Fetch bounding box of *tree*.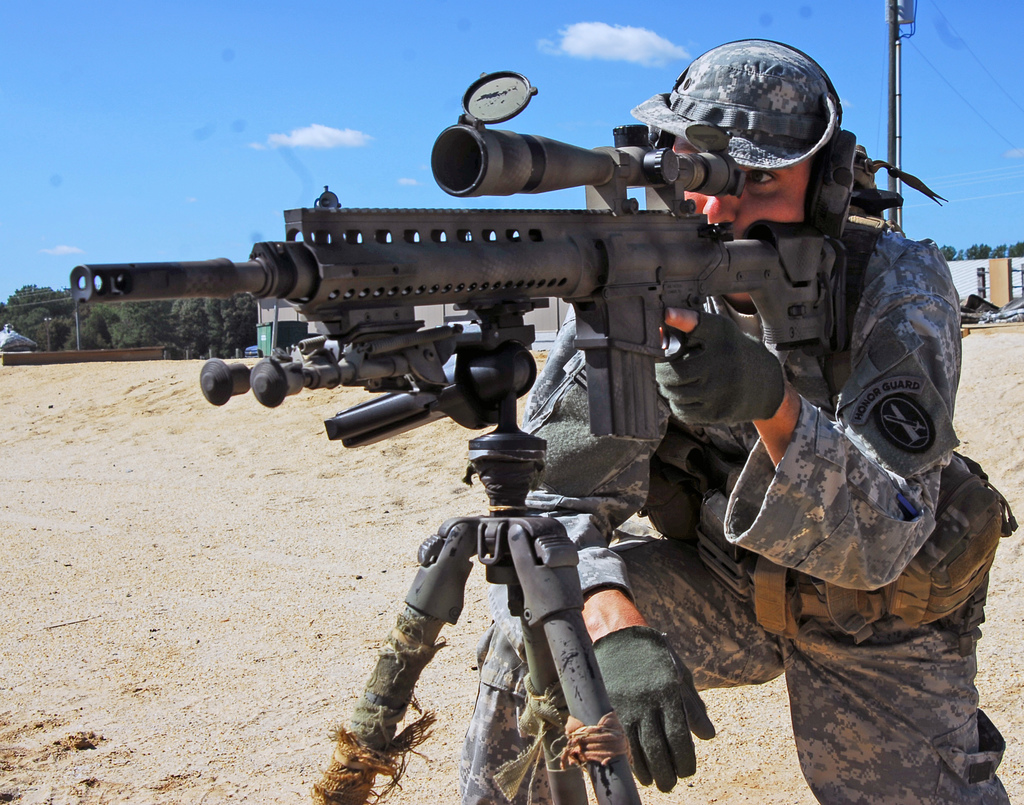
Bbox: Rect(22, 290, 260, 358).
